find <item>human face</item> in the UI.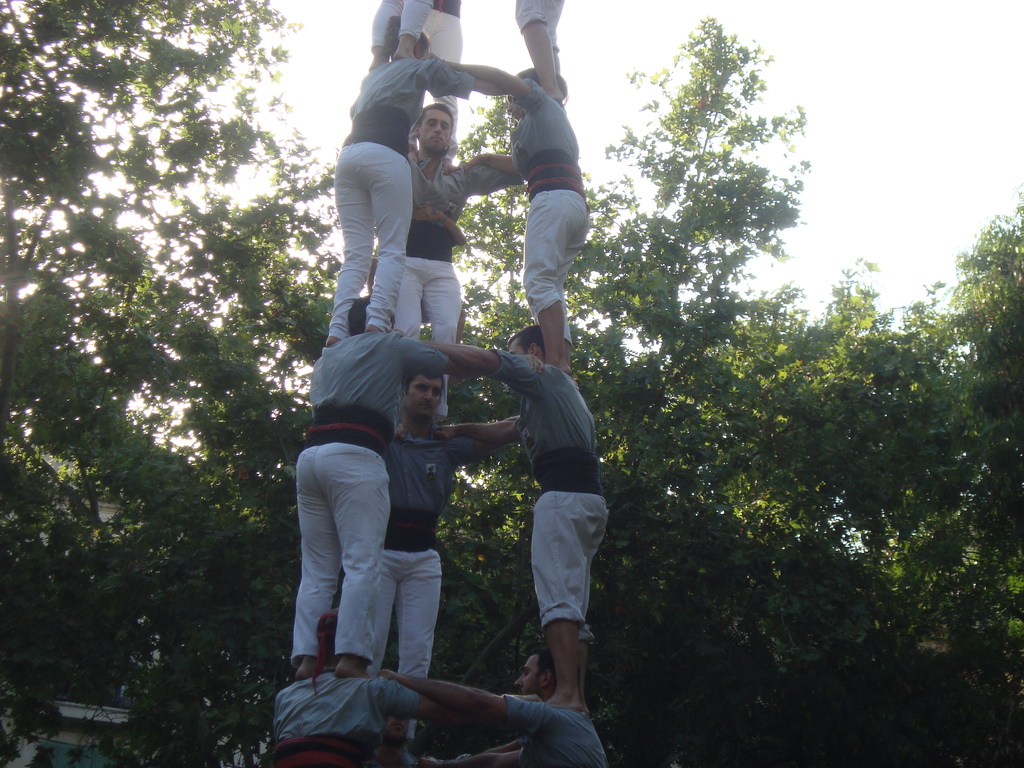
UI element at 512:656:538:701.
